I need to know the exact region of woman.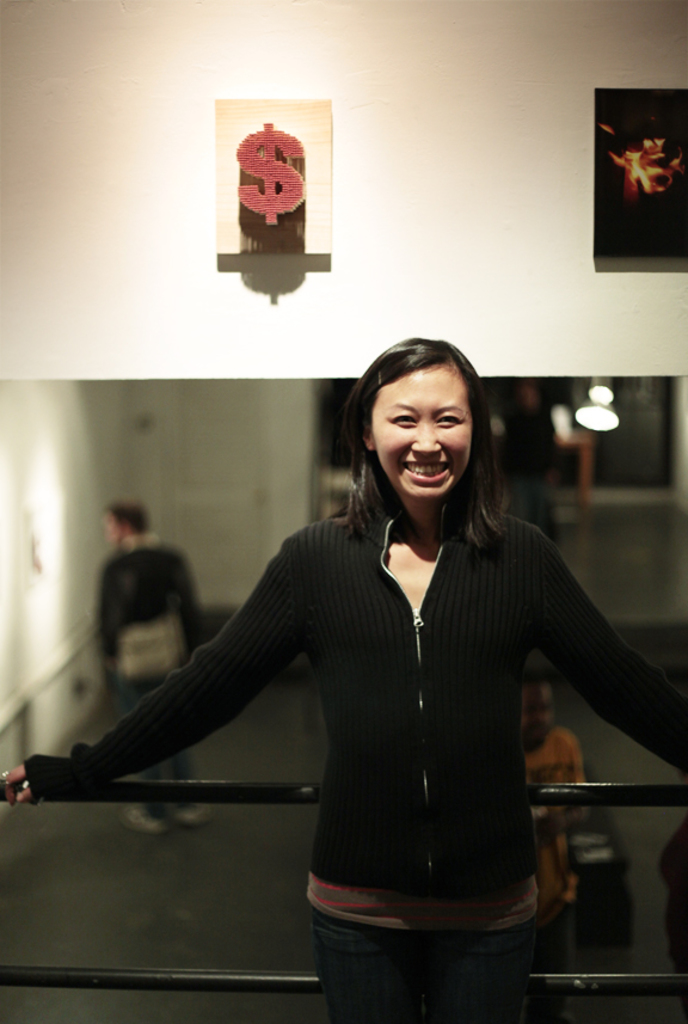
Region: detection(0, 331, 687, 1023).
